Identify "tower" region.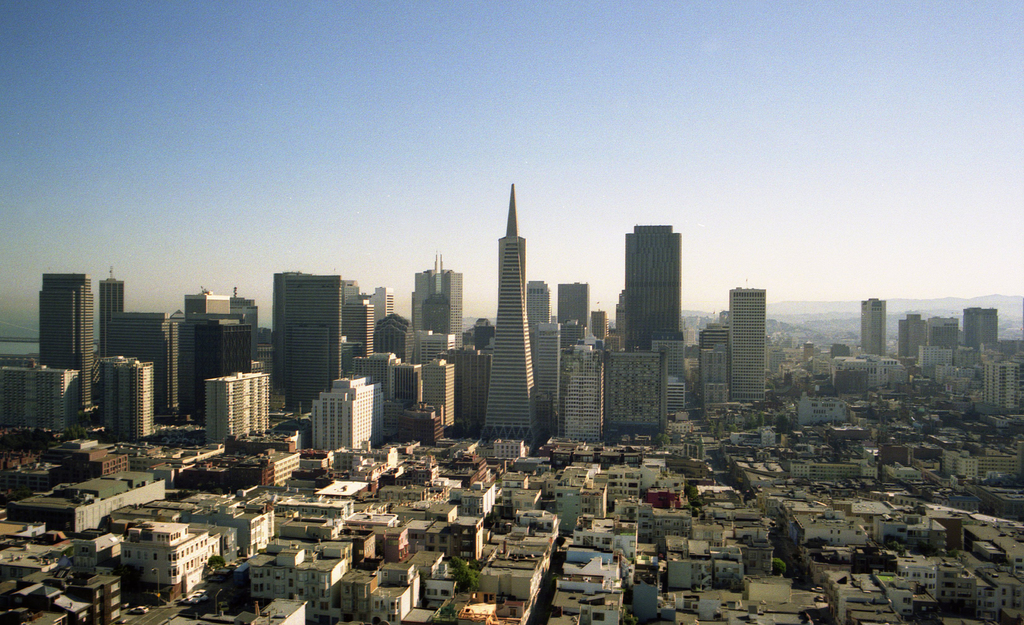
Region: bbox=(36, 269, 95, 405).
